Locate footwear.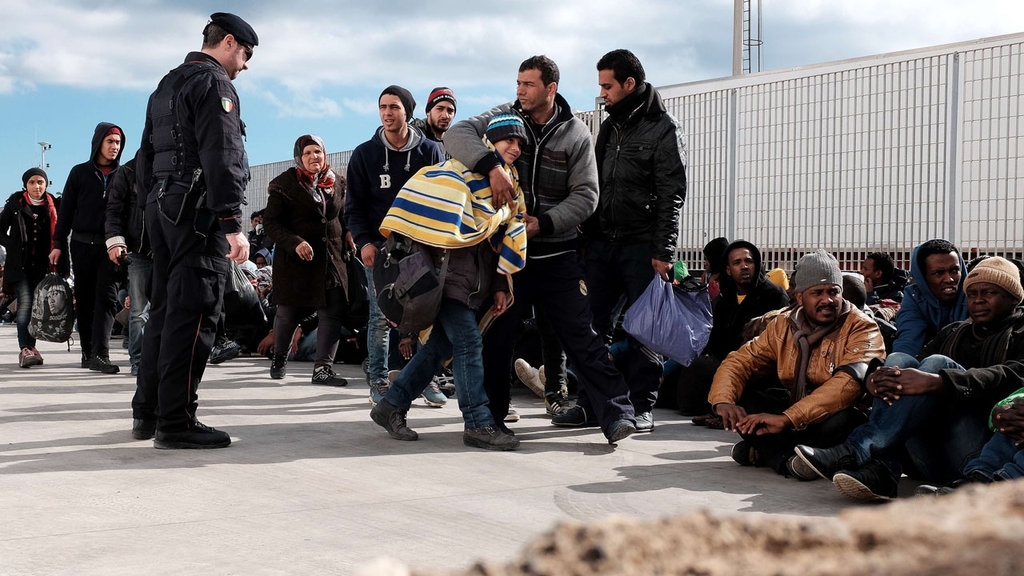
Bounding box: (793,439,870,480).
